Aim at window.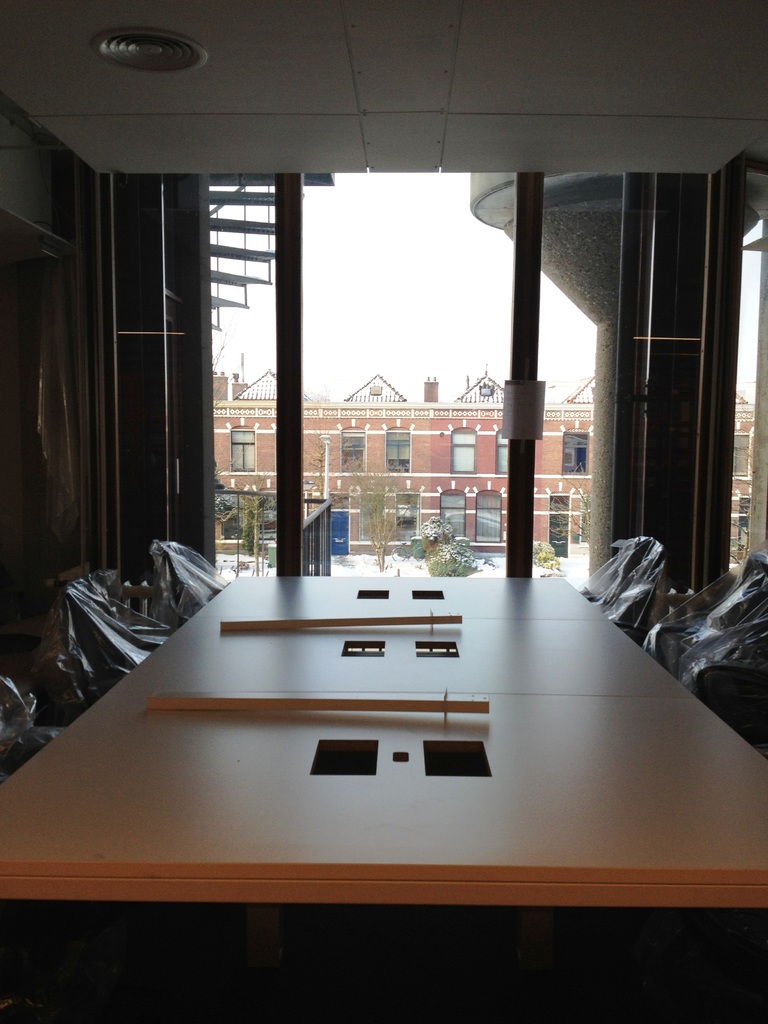
Aimed at <bbox>230, 426, 256, 472</bbox>.
